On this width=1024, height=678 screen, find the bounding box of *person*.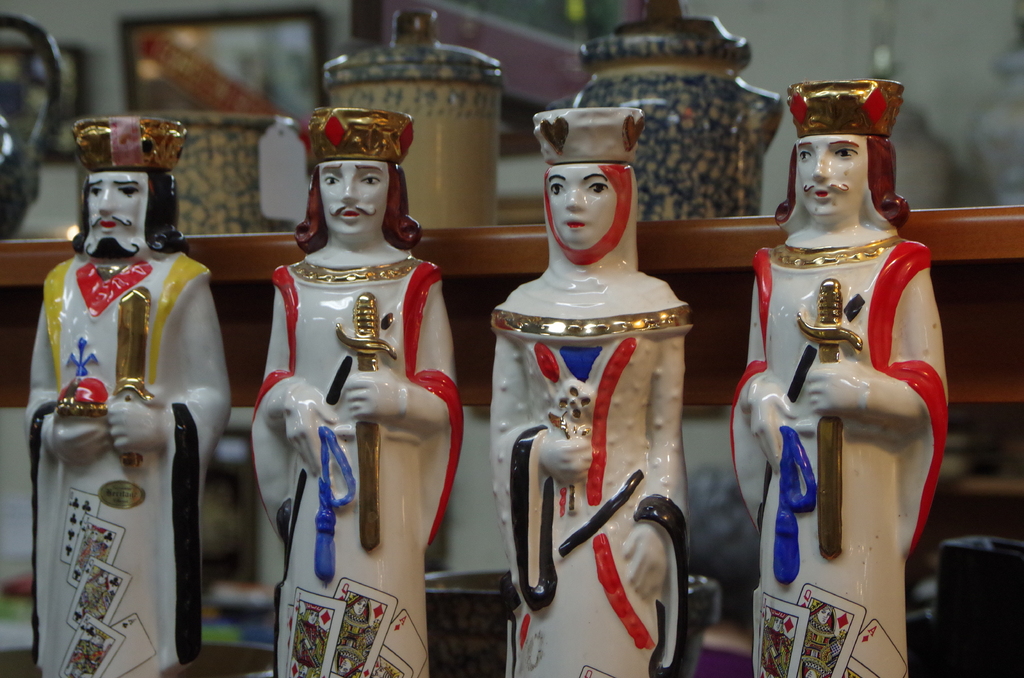
Bounding box: <bbox>490, 106, 695, 677</bbox>.
